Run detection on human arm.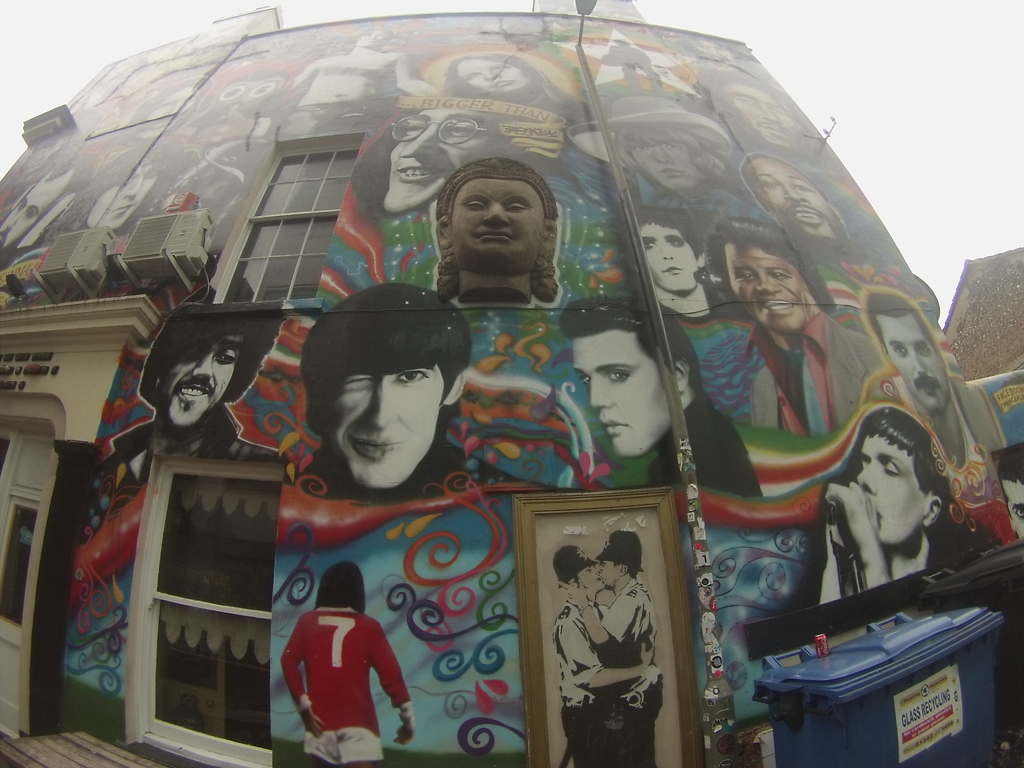
Result: [x1=369, y1=620, x2=414, y2=746].
